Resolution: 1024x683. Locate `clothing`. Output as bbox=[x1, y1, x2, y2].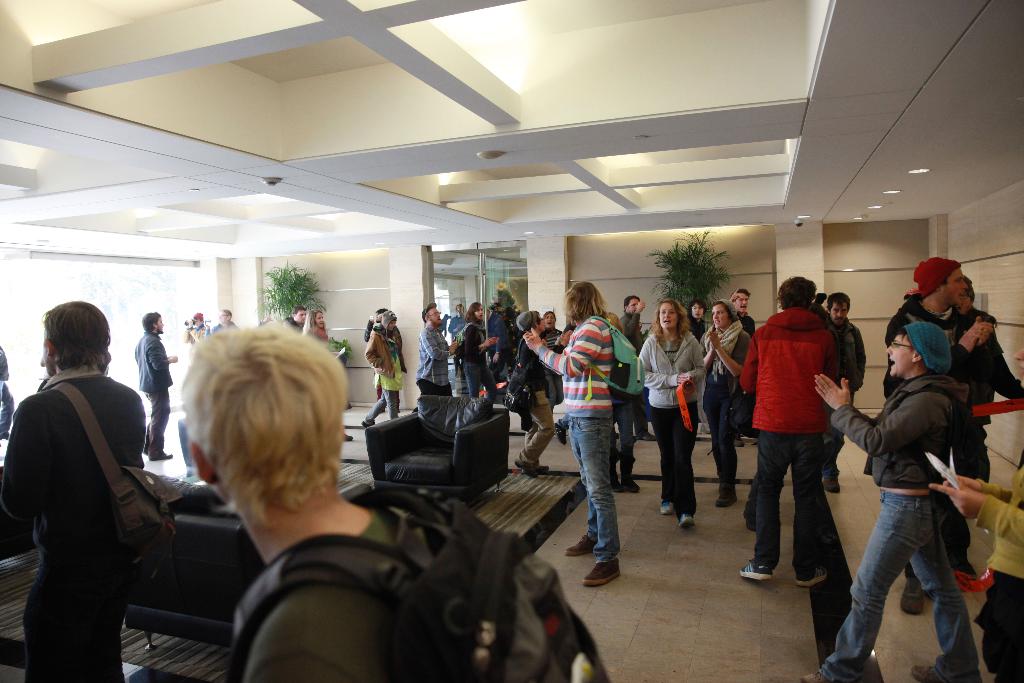
bbox=[700, 318, 747, 491].
